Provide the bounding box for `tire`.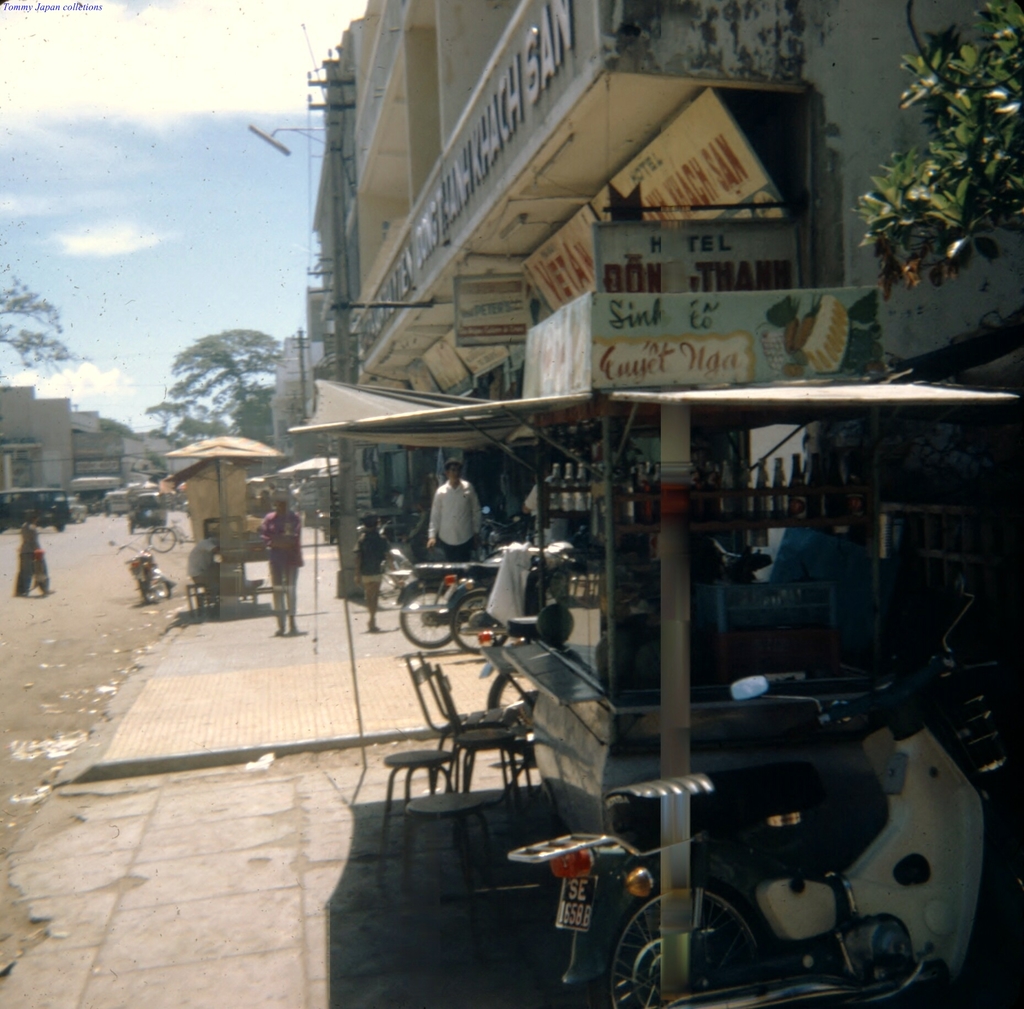
bbox=[395, 587, 450, 648].
